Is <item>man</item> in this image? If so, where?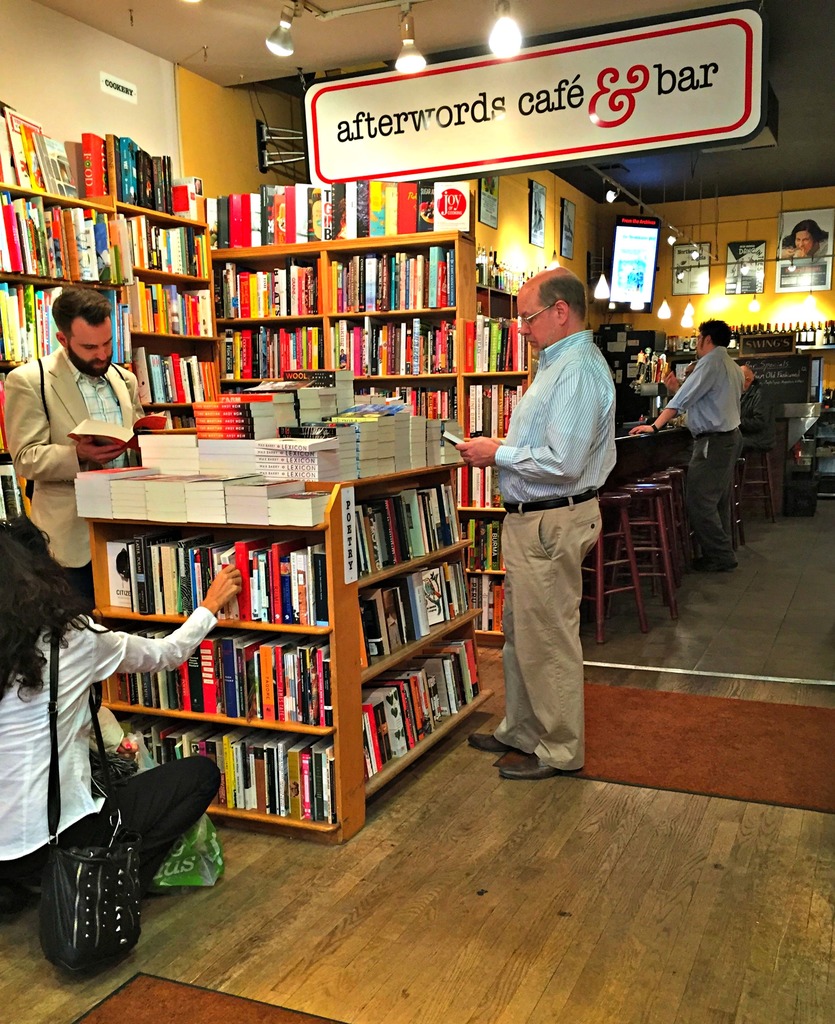
Yes, at (0,287,145,616).
